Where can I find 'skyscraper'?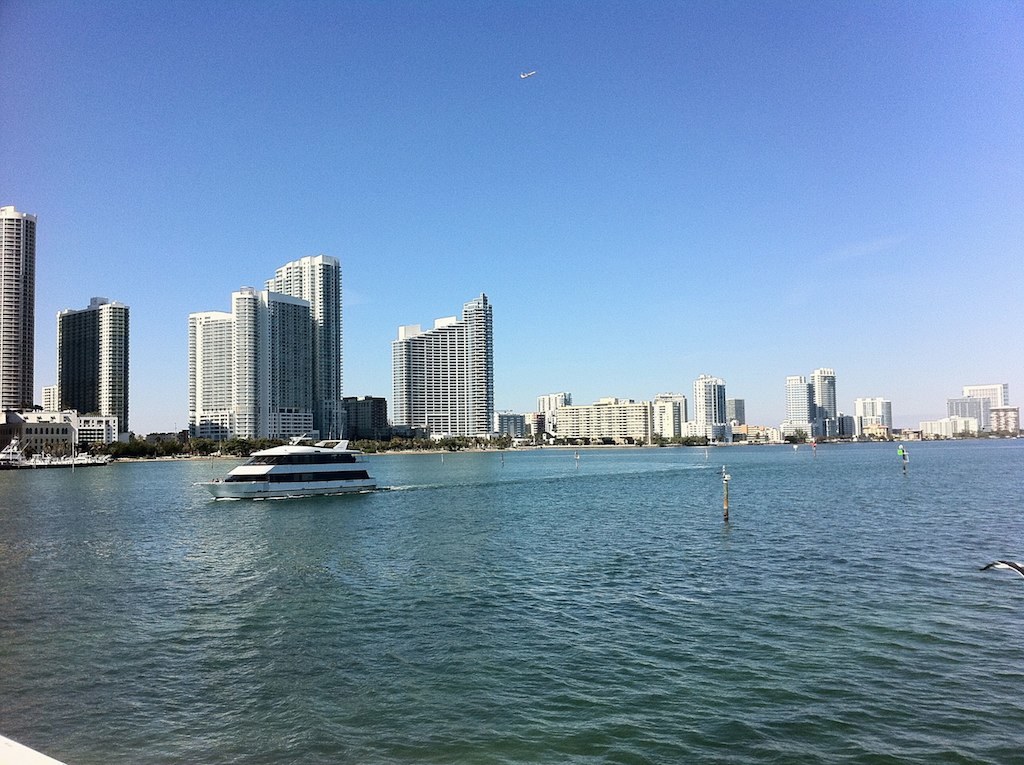
You can find it at [643, 392, 683, 454].
